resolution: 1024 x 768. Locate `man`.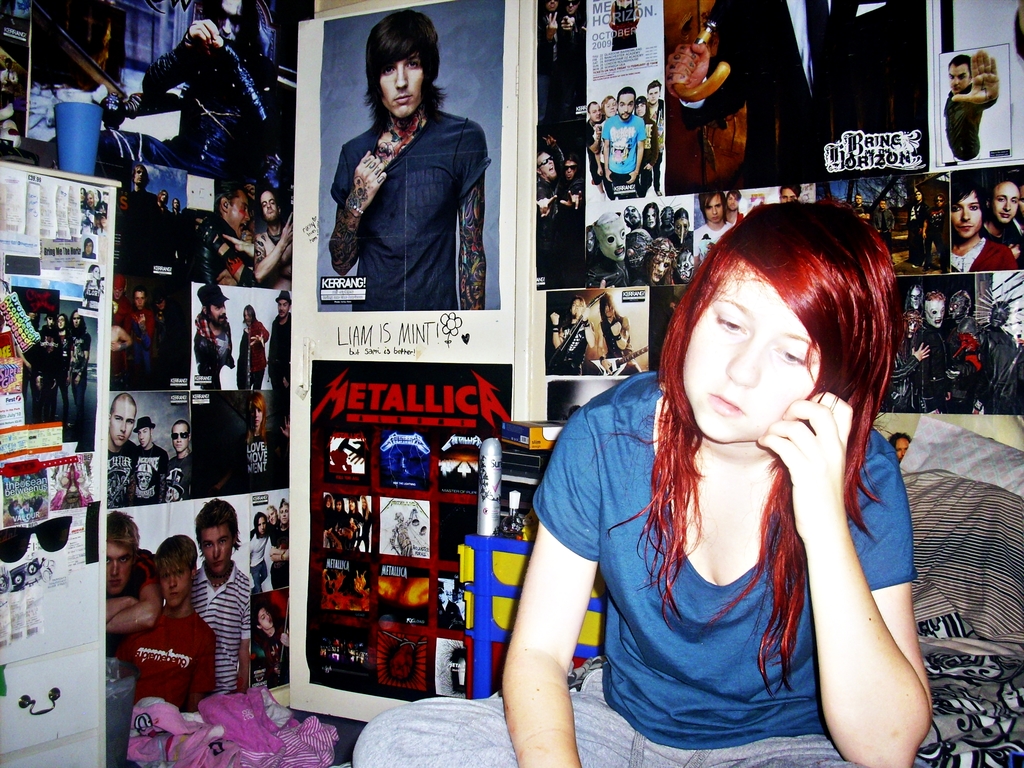
crop(774, 183, 801, 208).
